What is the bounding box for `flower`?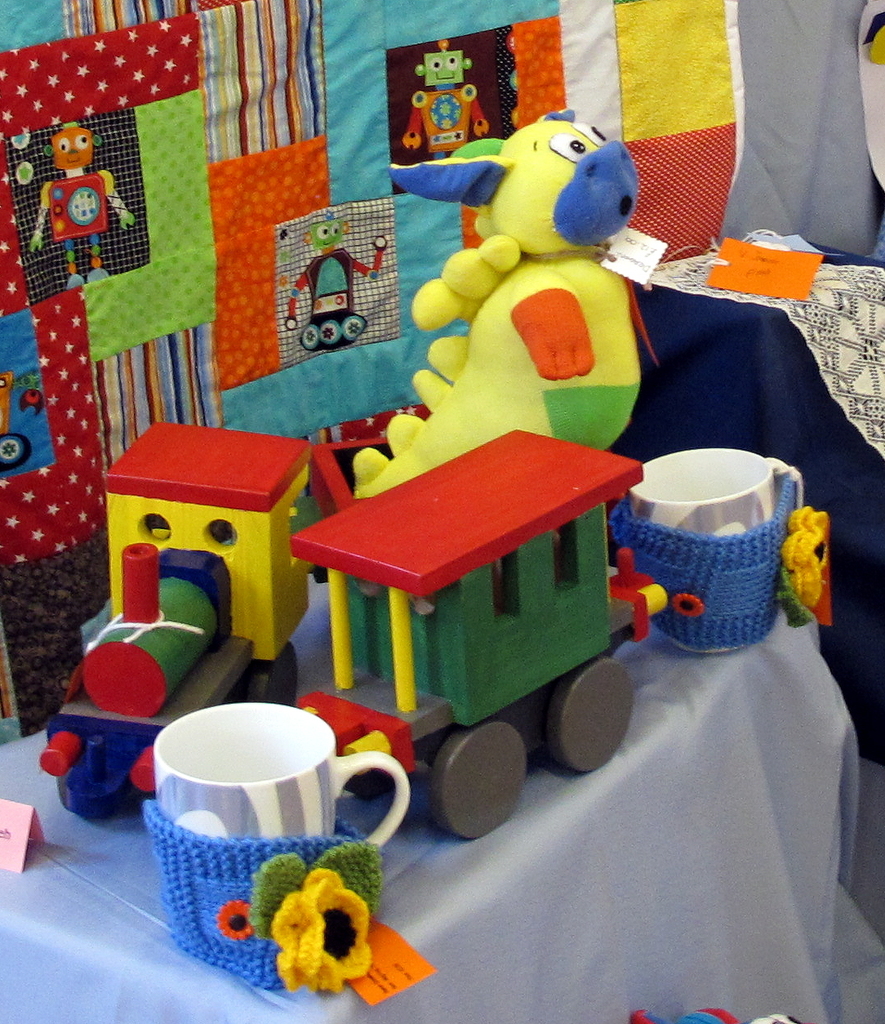
BBox(244, 844, 391, 996).
